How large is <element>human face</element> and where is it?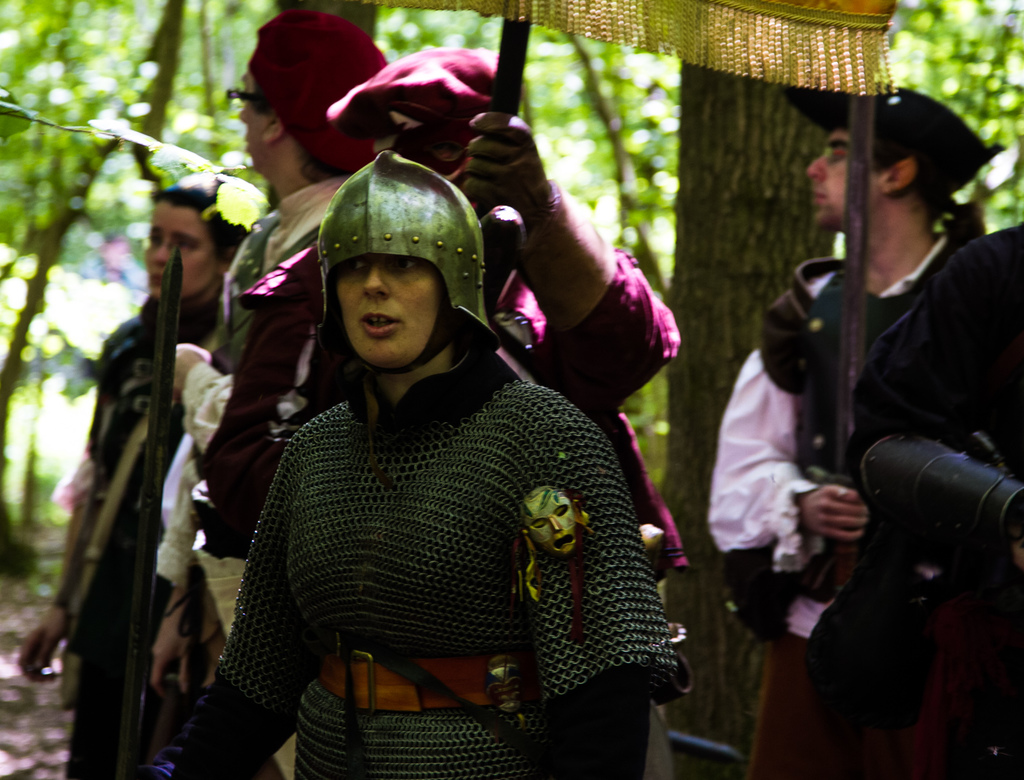
Bounding box: [left=149, top=202, right=220, bottom=297].
